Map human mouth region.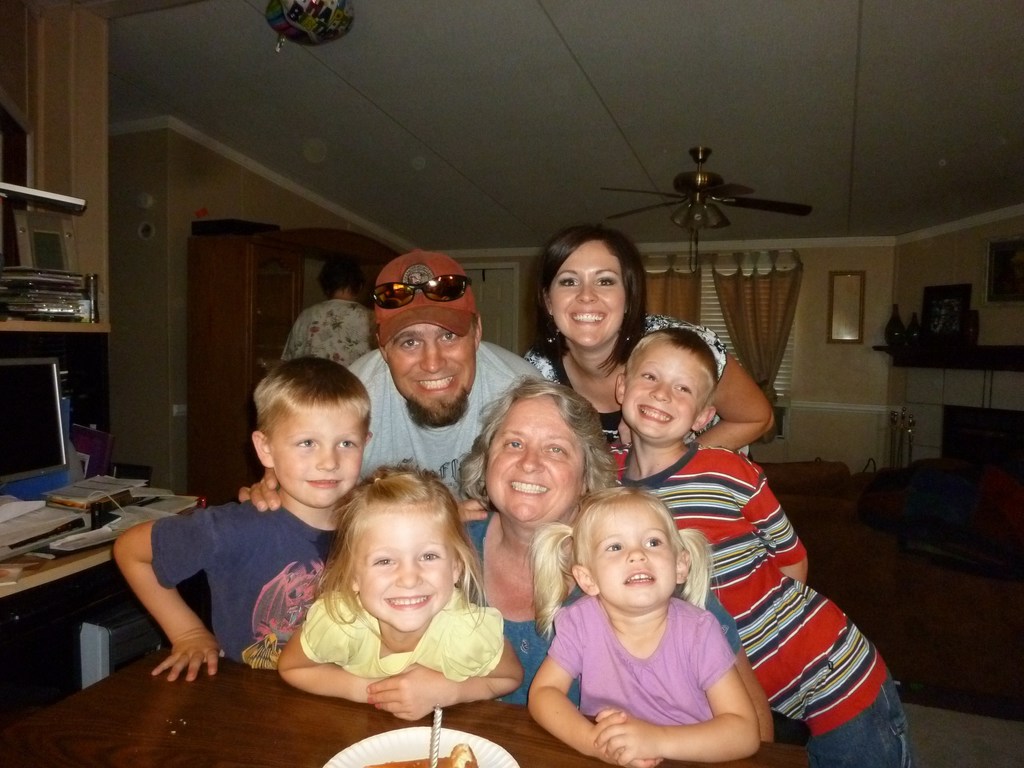
Mapped to left=512, top=478, right=548, bottom=500.
